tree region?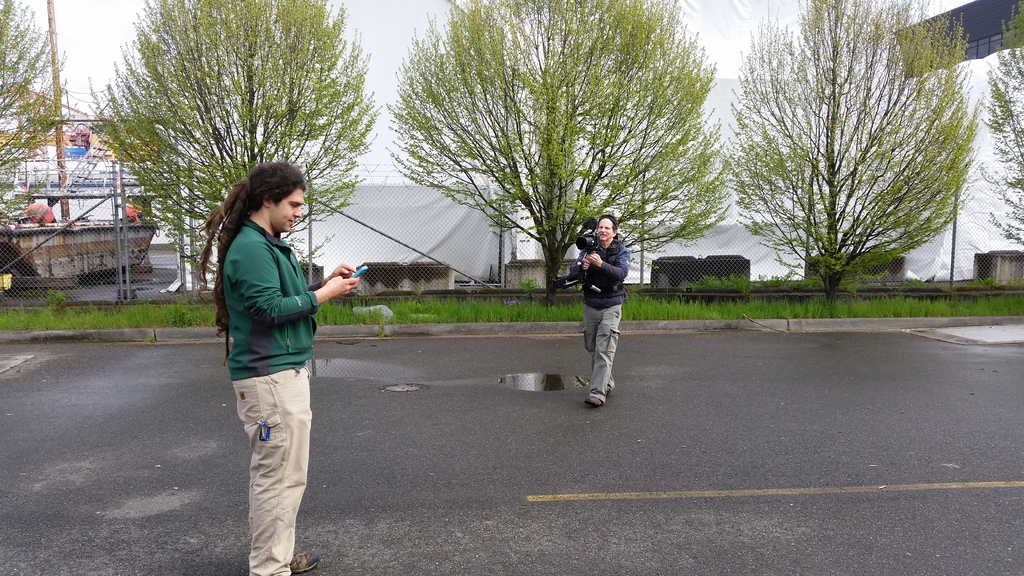
746, 13, 986, 339
